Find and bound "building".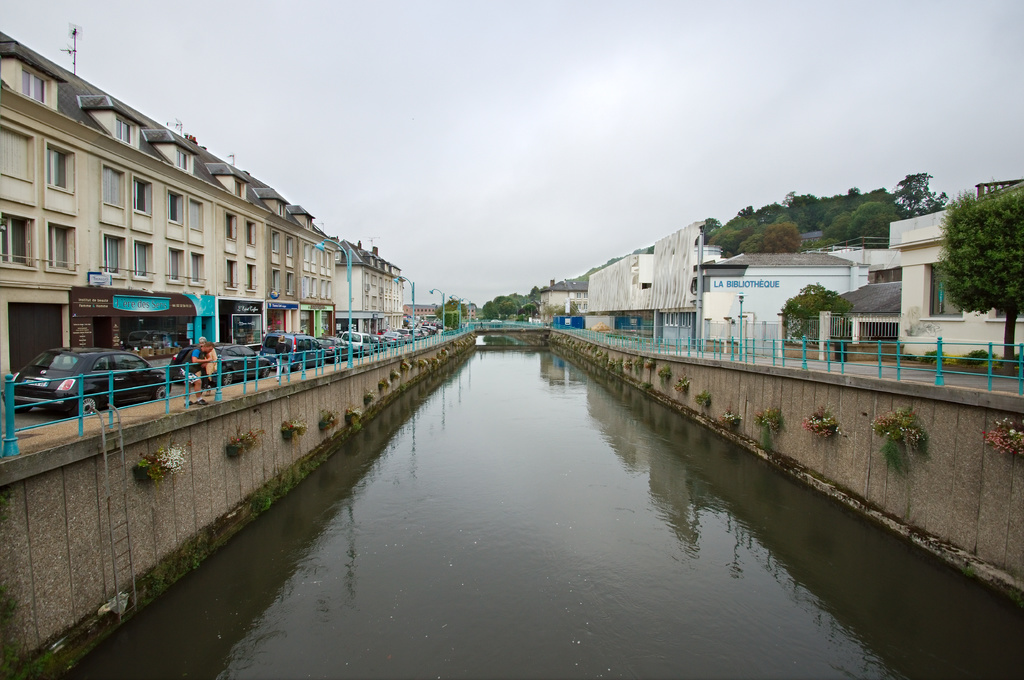
Bound: region(538, 280, 588, 322).
